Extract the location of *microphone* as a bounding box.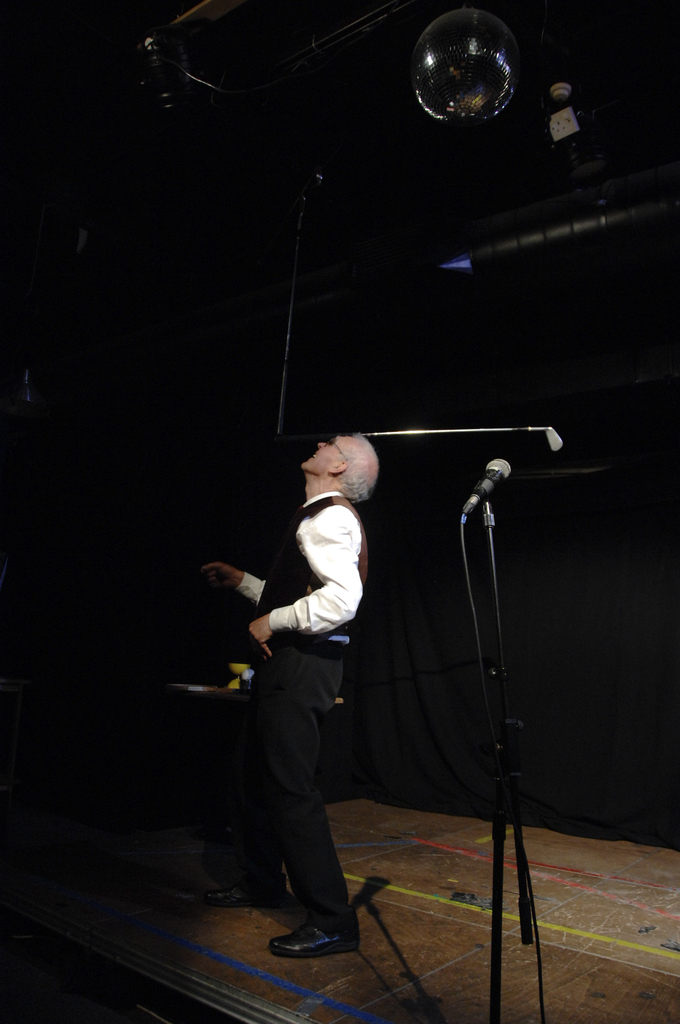
(left=458, top=458, right=521, bottom=520).
